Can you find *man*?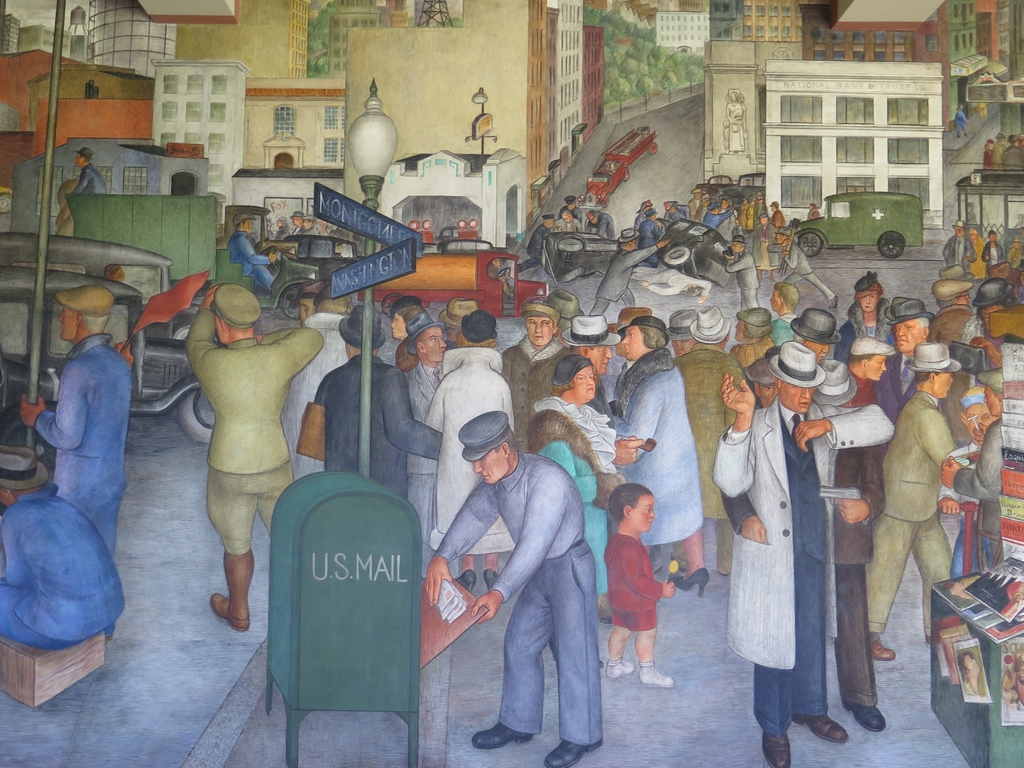
Yes, bounding box: detection(1007, 237, 1023, 270).
